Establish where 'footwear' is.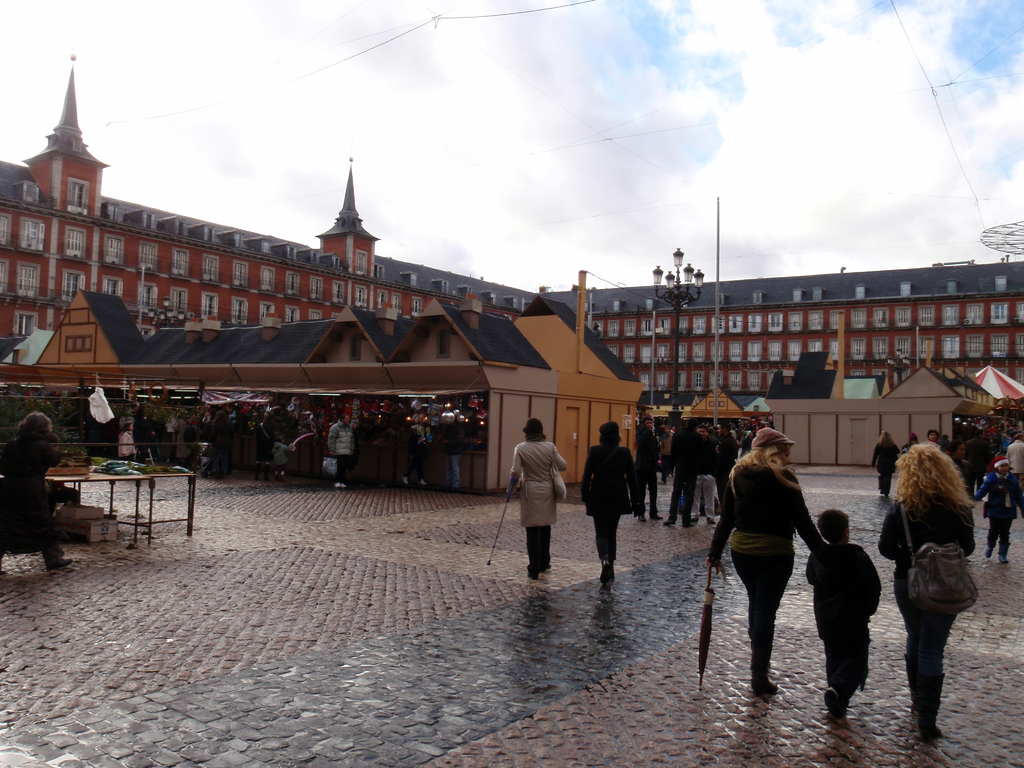
Established at x1=886, y1=493, x2=888, y2=497.
